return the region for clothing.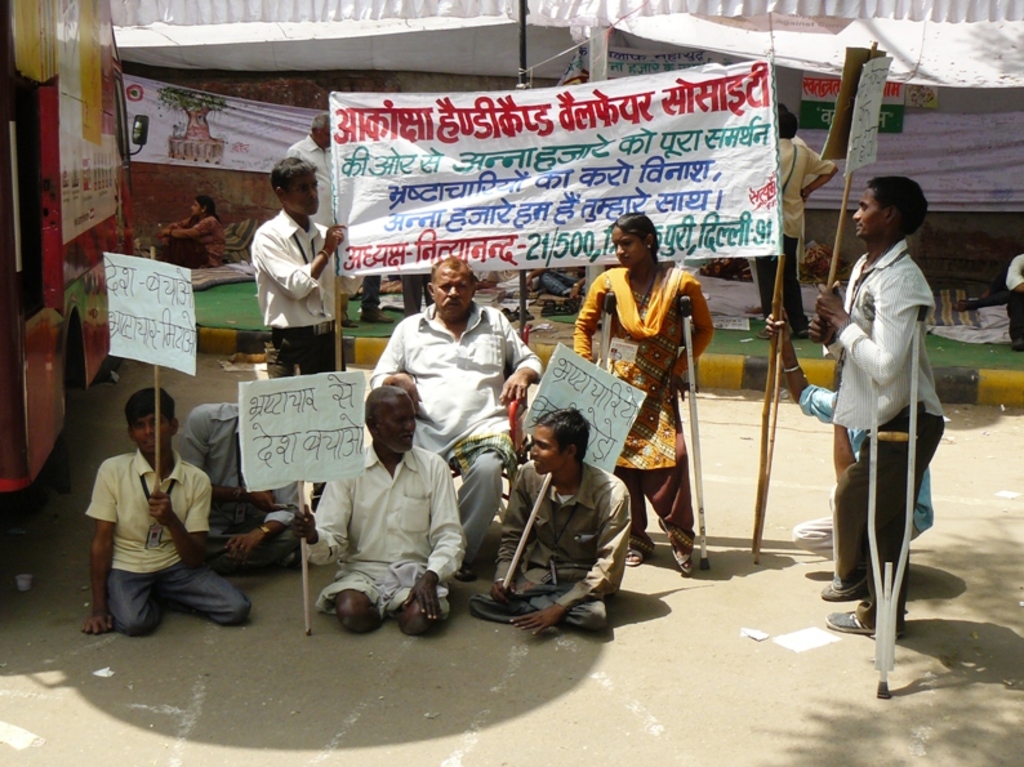
crop(806, 361, 936, 585).
